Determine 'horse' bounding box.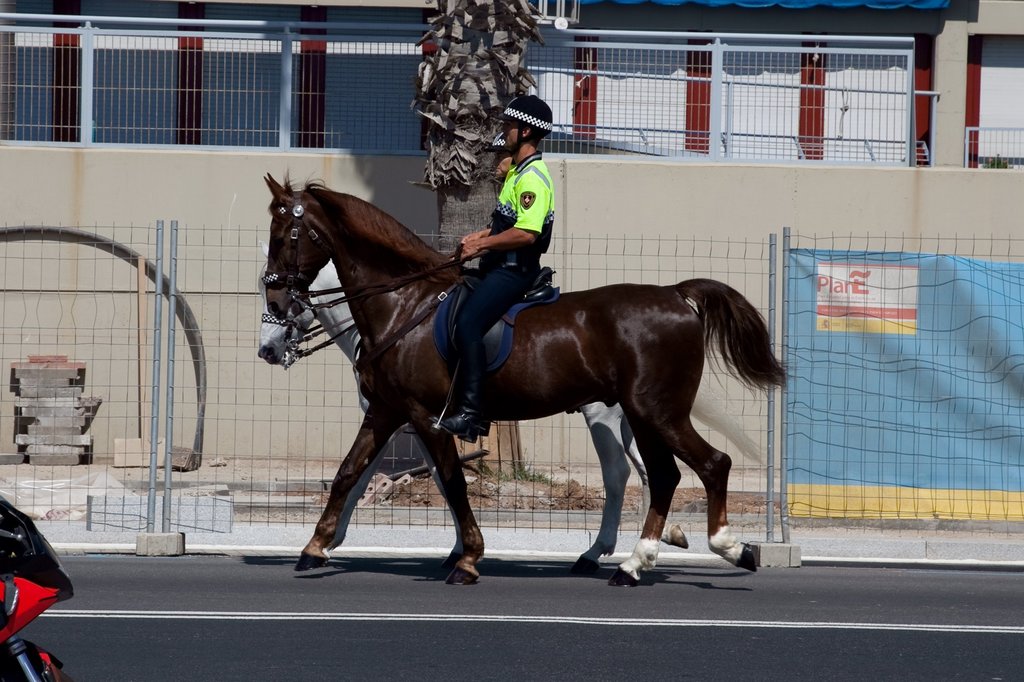
Determined: bbox=[258, 168, 793, 584].
